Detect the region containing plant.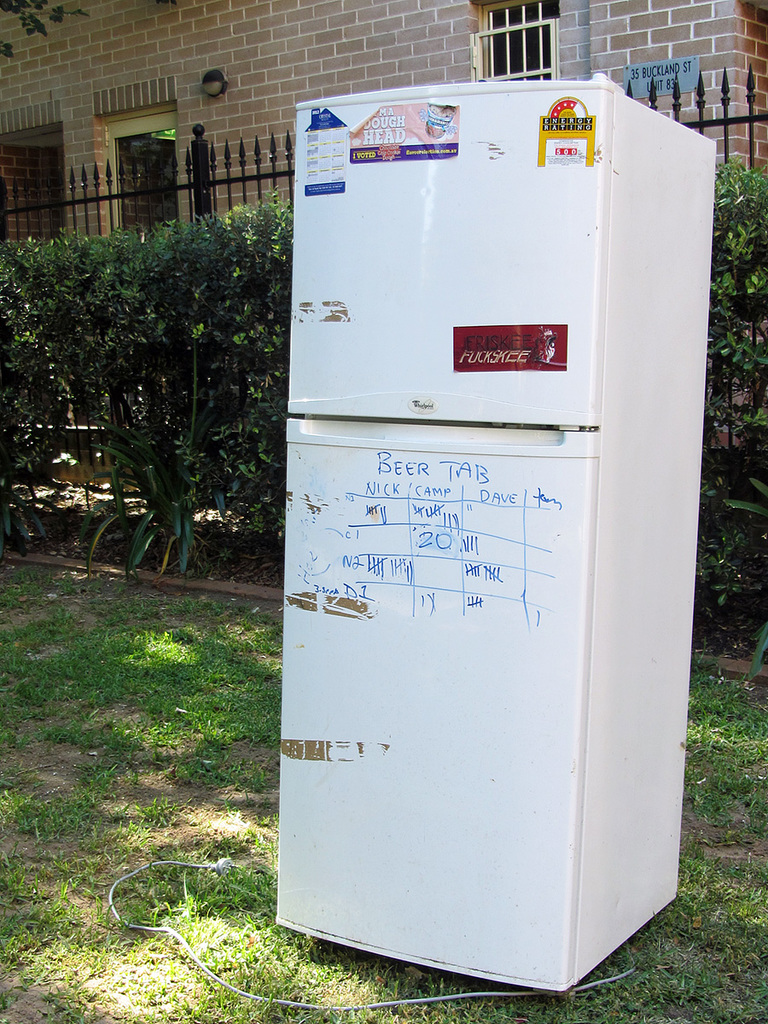
left=727, top=473, right=767, bottom=679.
